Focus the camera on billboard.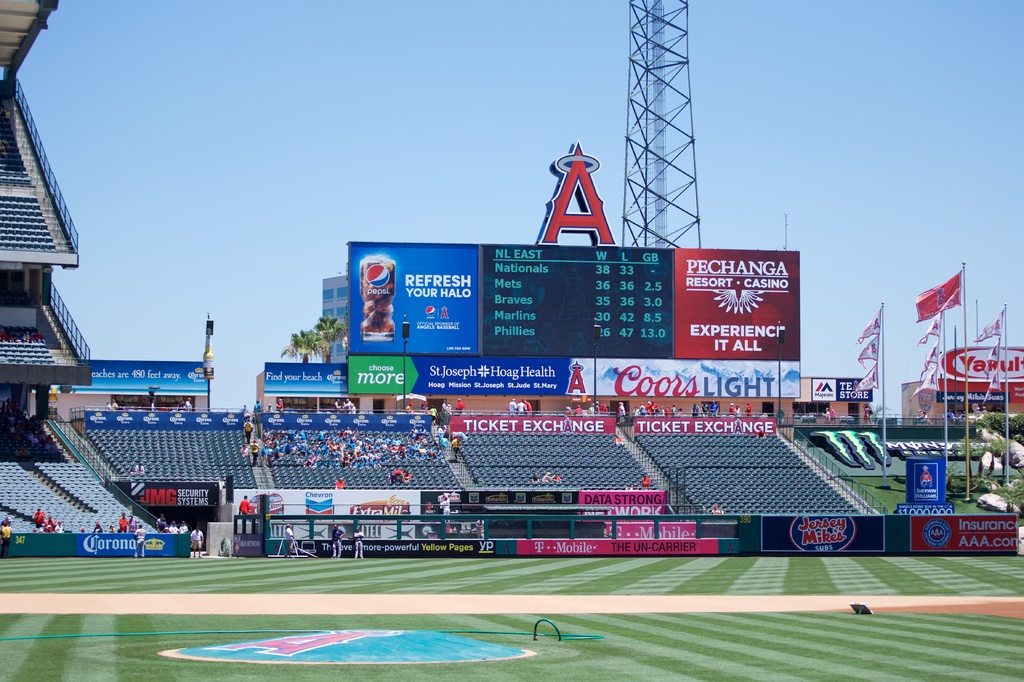
Focus region: region(67, 358, 205, 392).
